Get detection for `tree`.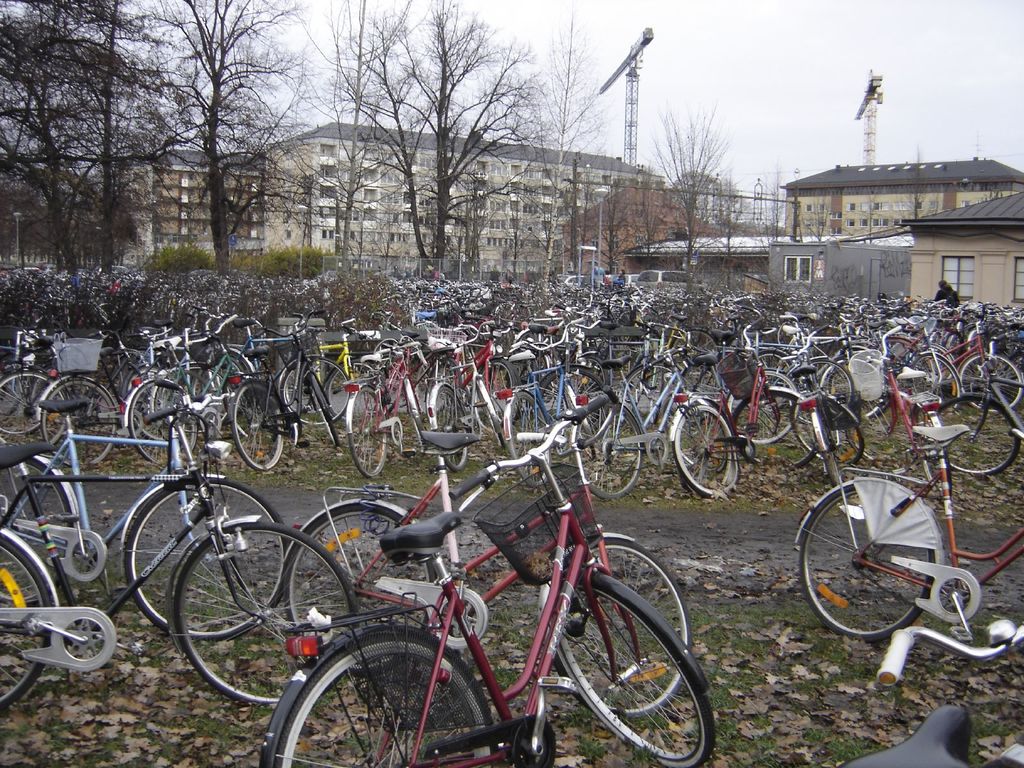
Detection: rect(541, 3, 614, 287).
